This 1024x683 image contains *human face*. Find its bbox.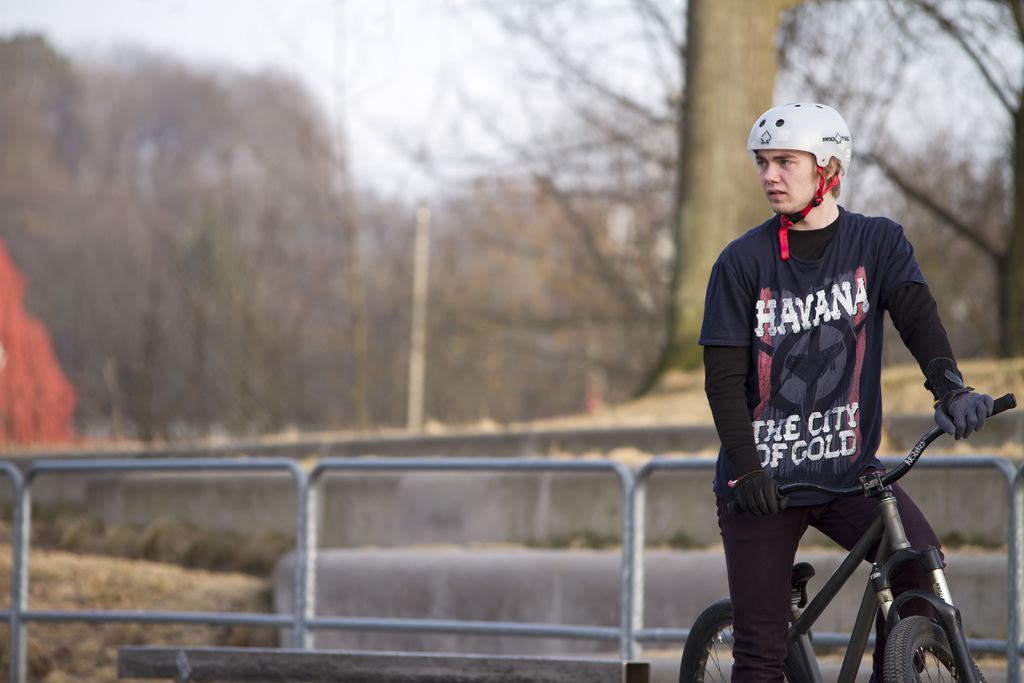
bbox(756, 147, 815, 213).
